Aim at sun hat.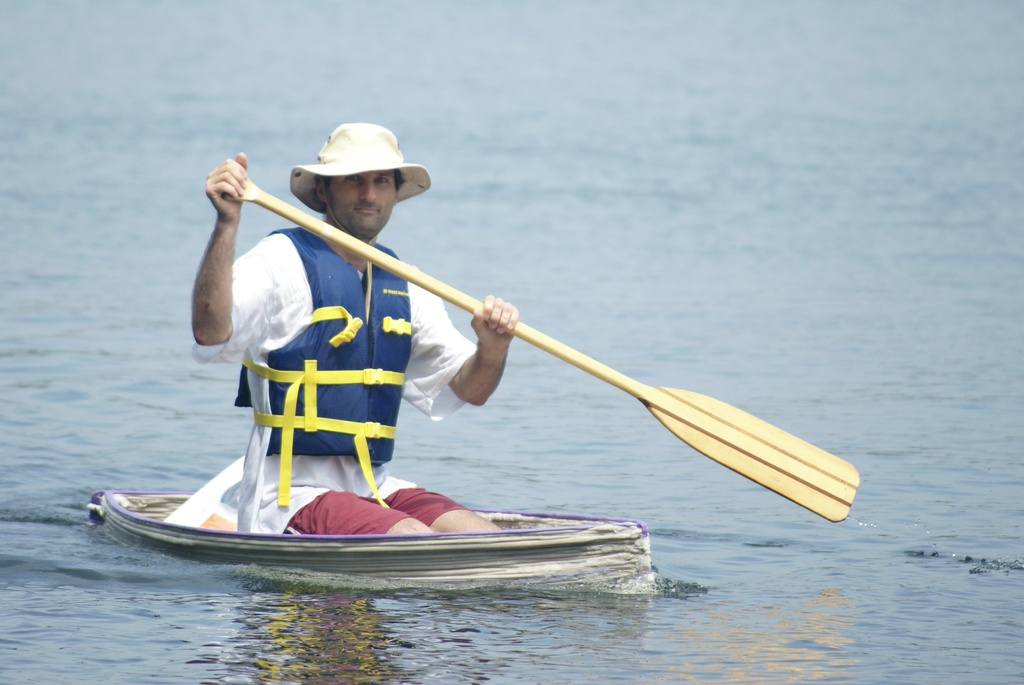
Aimed at 290:123:433:212.
